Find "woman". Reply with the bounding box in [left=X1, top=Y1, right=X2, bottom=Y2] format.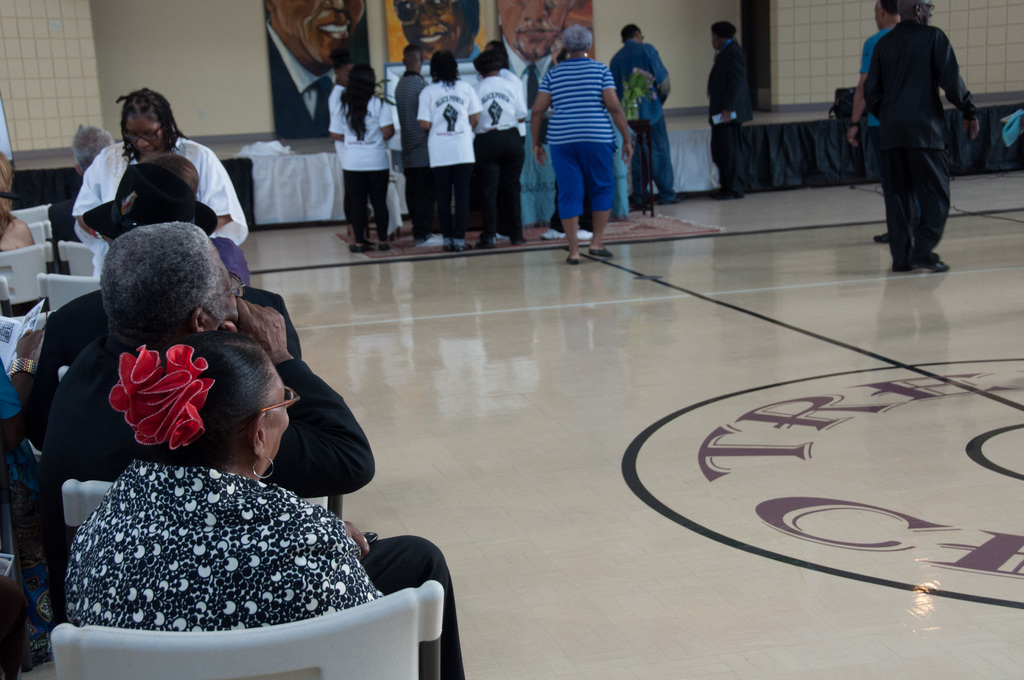
[left=26, top=318, right=436, bottom=652].
